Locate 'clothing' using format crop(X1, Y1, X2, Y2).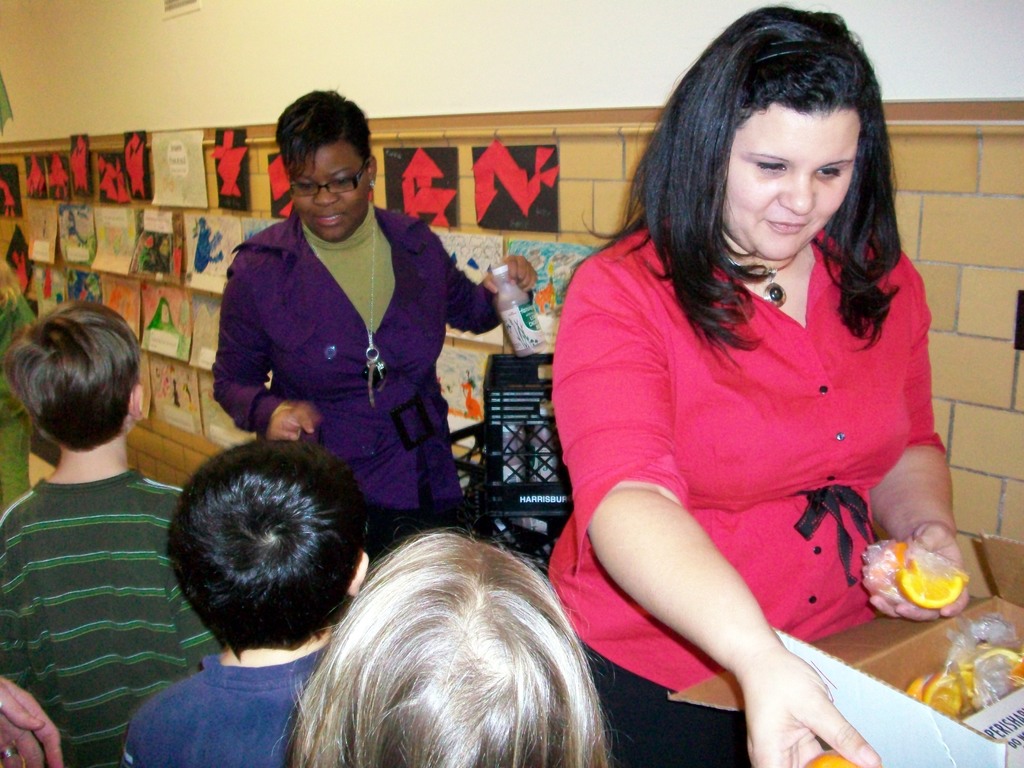
crop(566, 196, 954, 697).
